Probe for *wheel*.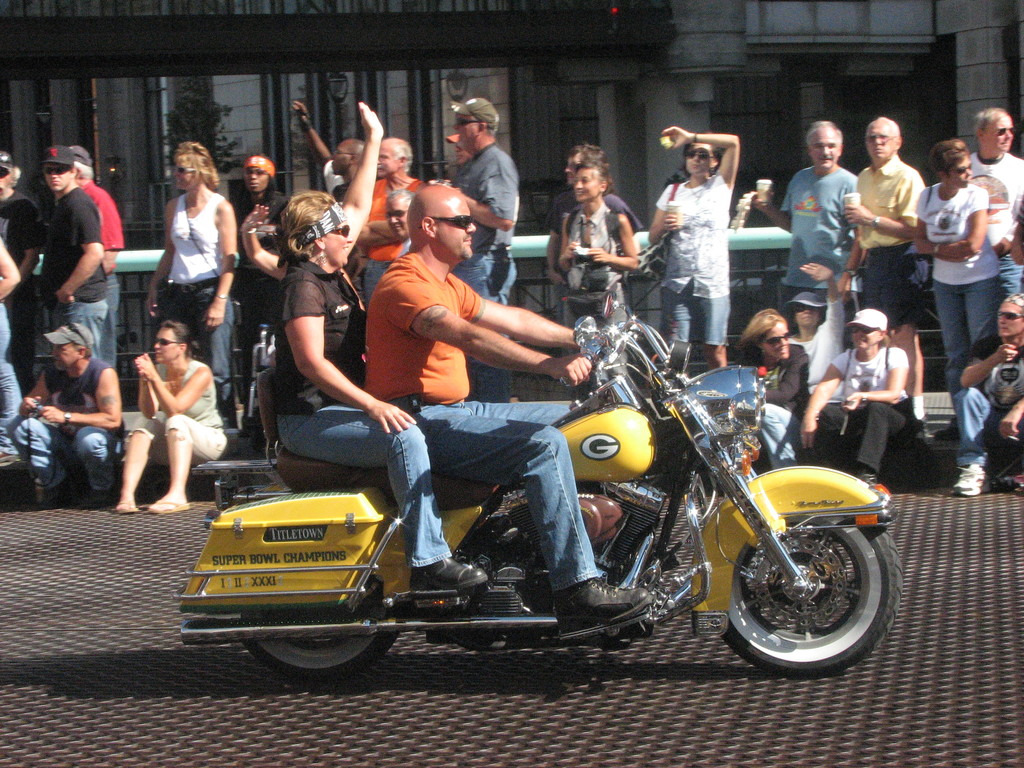
Probe result: bbox=[234, 595, 402, 680].
